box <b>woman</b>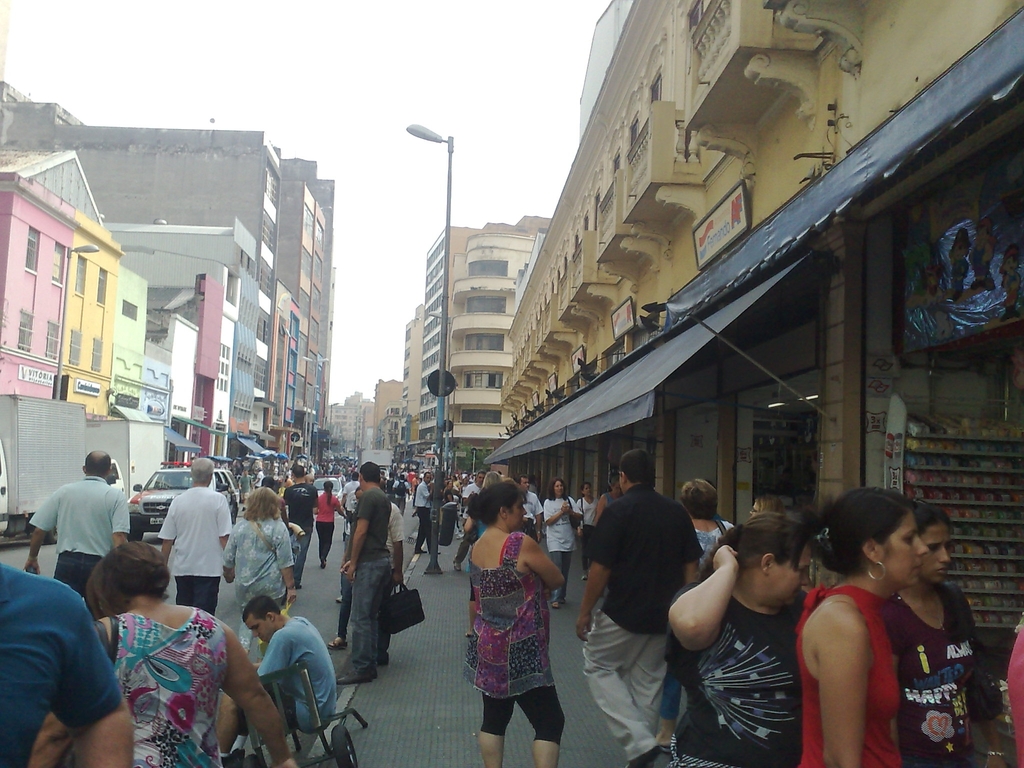
rect(657, 506, 817, 767)
